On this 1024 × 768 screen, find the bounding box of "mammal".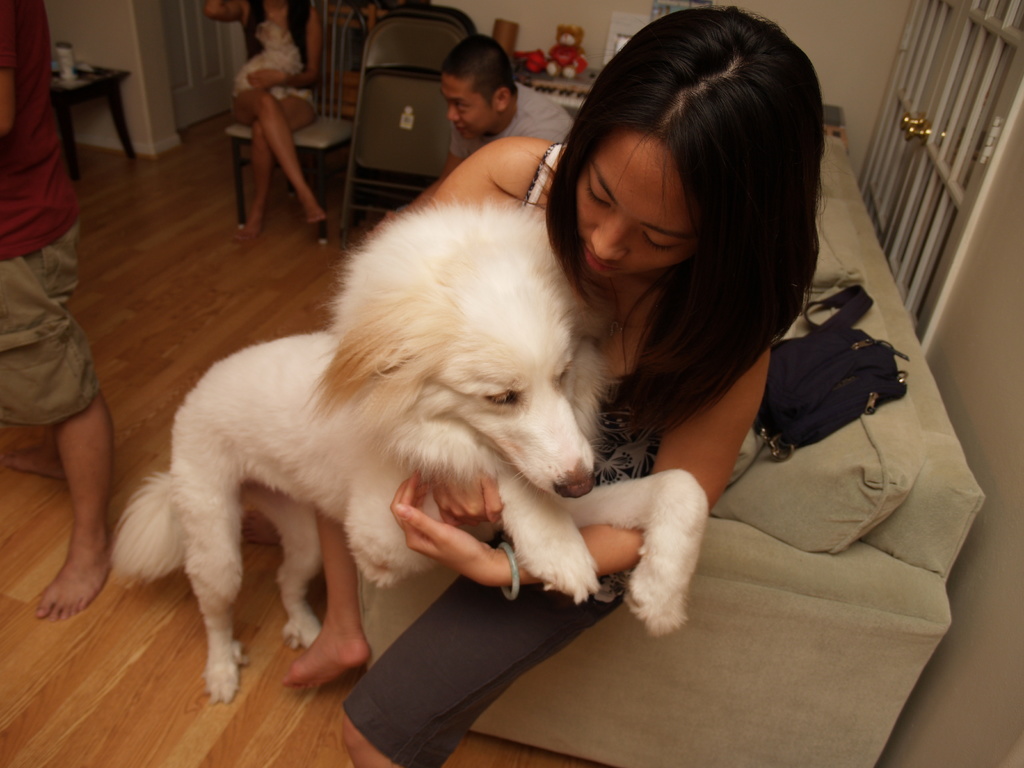
Bounding box: 371, 38, 573, 234.
